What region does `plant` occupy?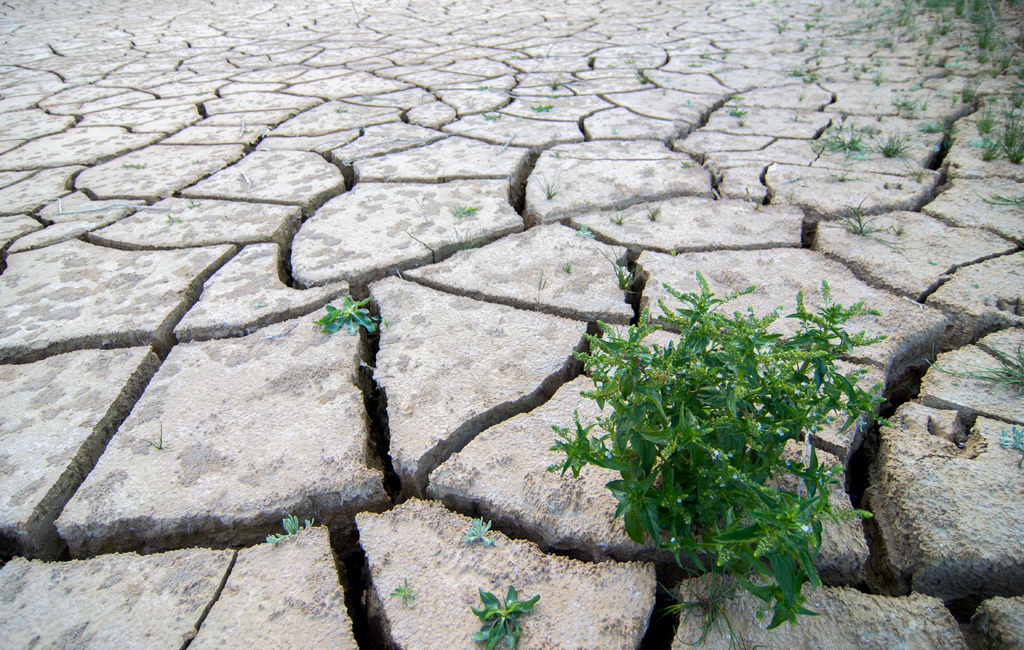
bbox=[996, 426, 1023, 457].
